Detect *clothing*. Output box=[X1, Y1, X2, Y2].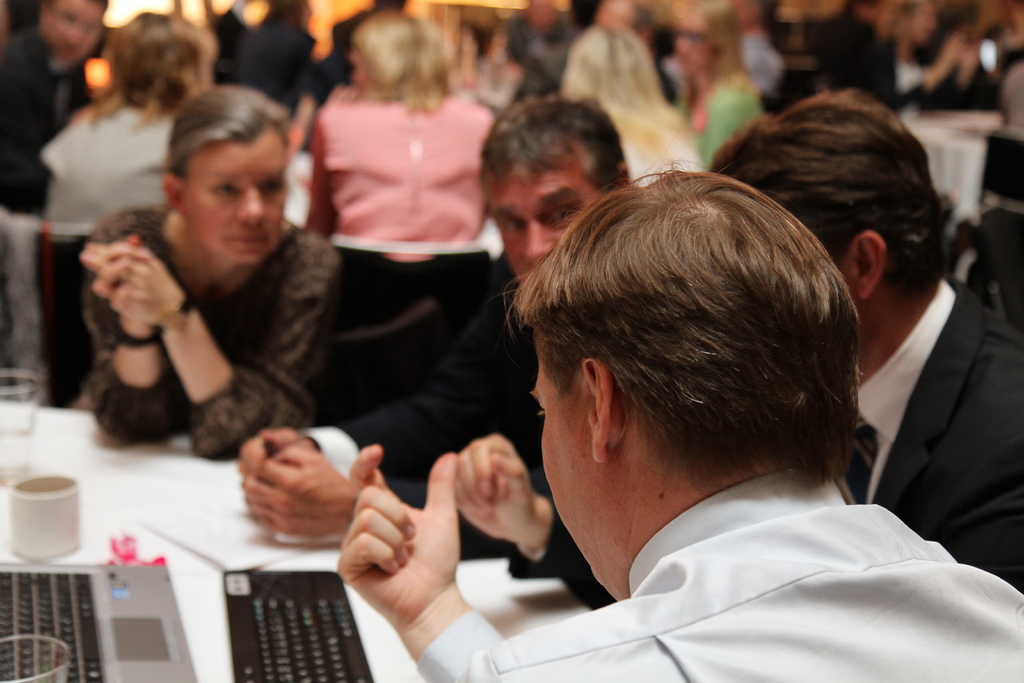
box=[394, 456, 1023, 682].
